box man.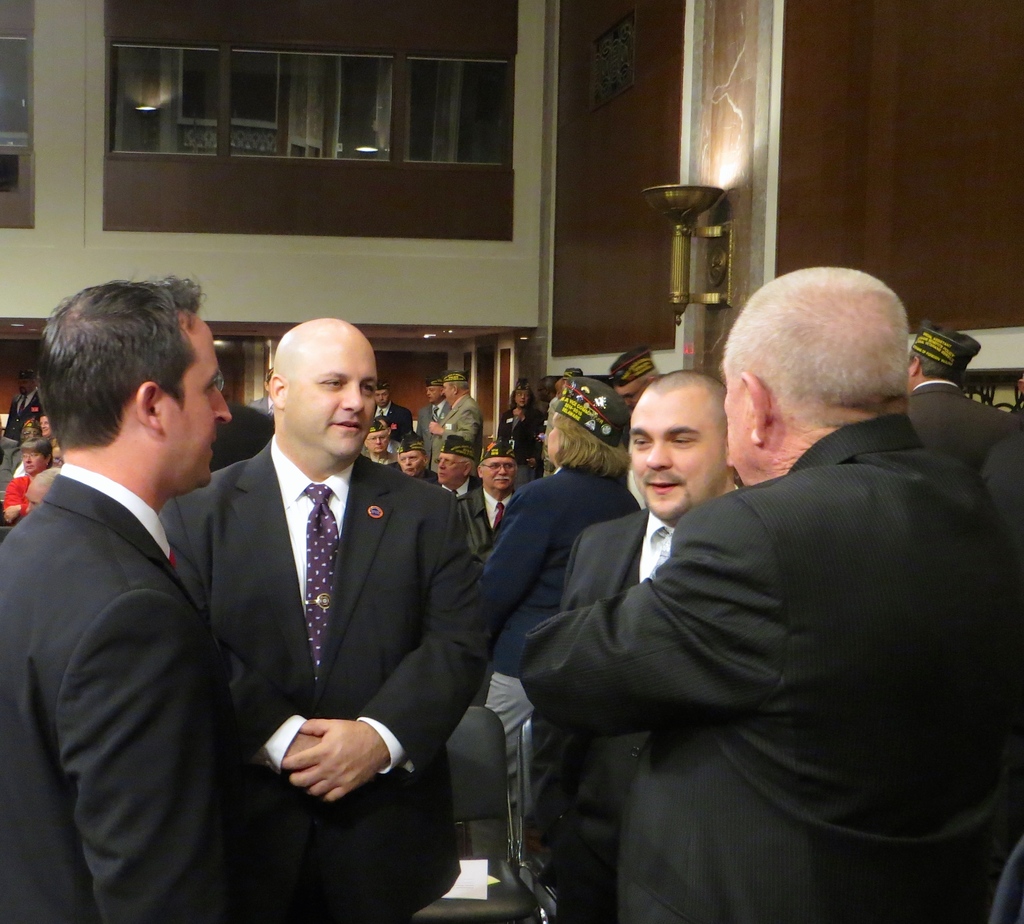
421,363,485,475.
